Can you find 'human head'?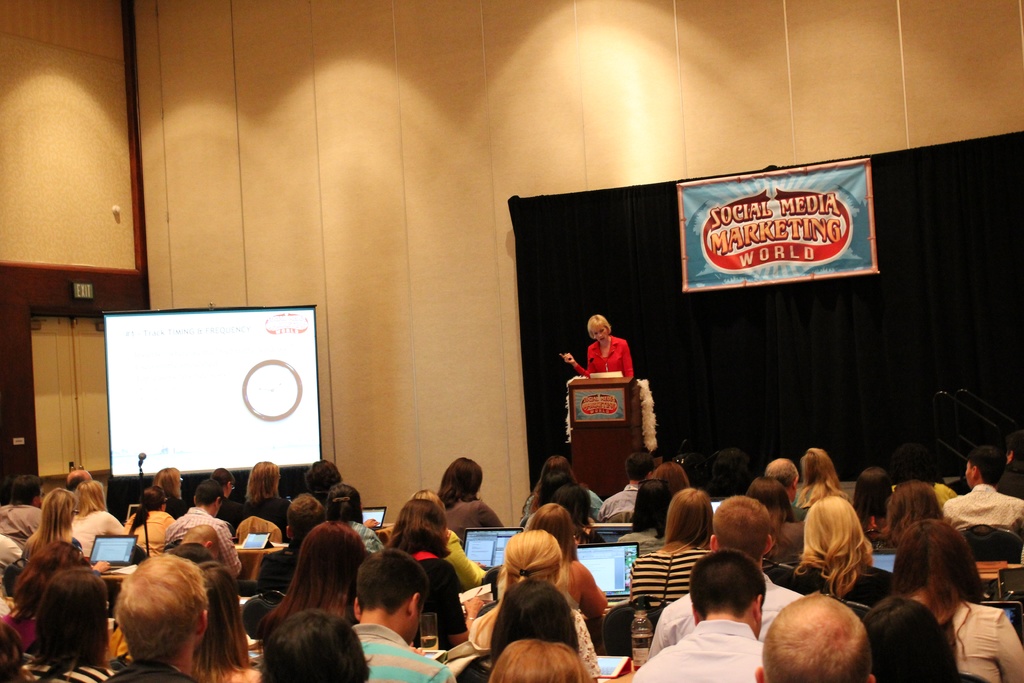
Yes, bounding box: bbox=(687, 552, 769, 636).
